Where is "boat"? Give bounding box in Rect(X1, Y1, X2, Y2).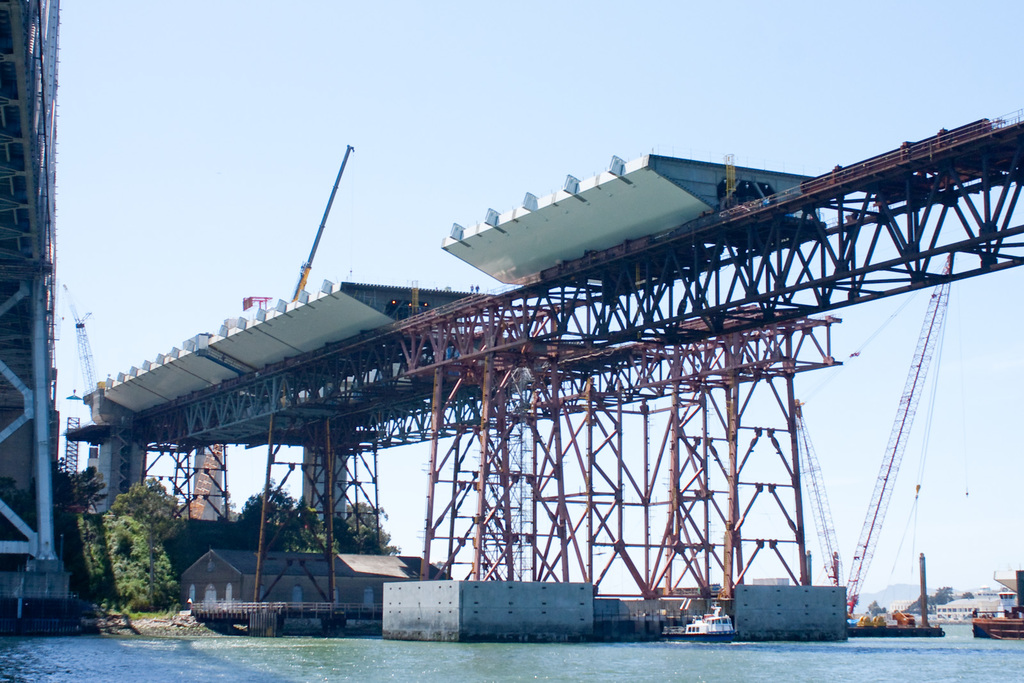
Rect(657, 609, 742, 642).
